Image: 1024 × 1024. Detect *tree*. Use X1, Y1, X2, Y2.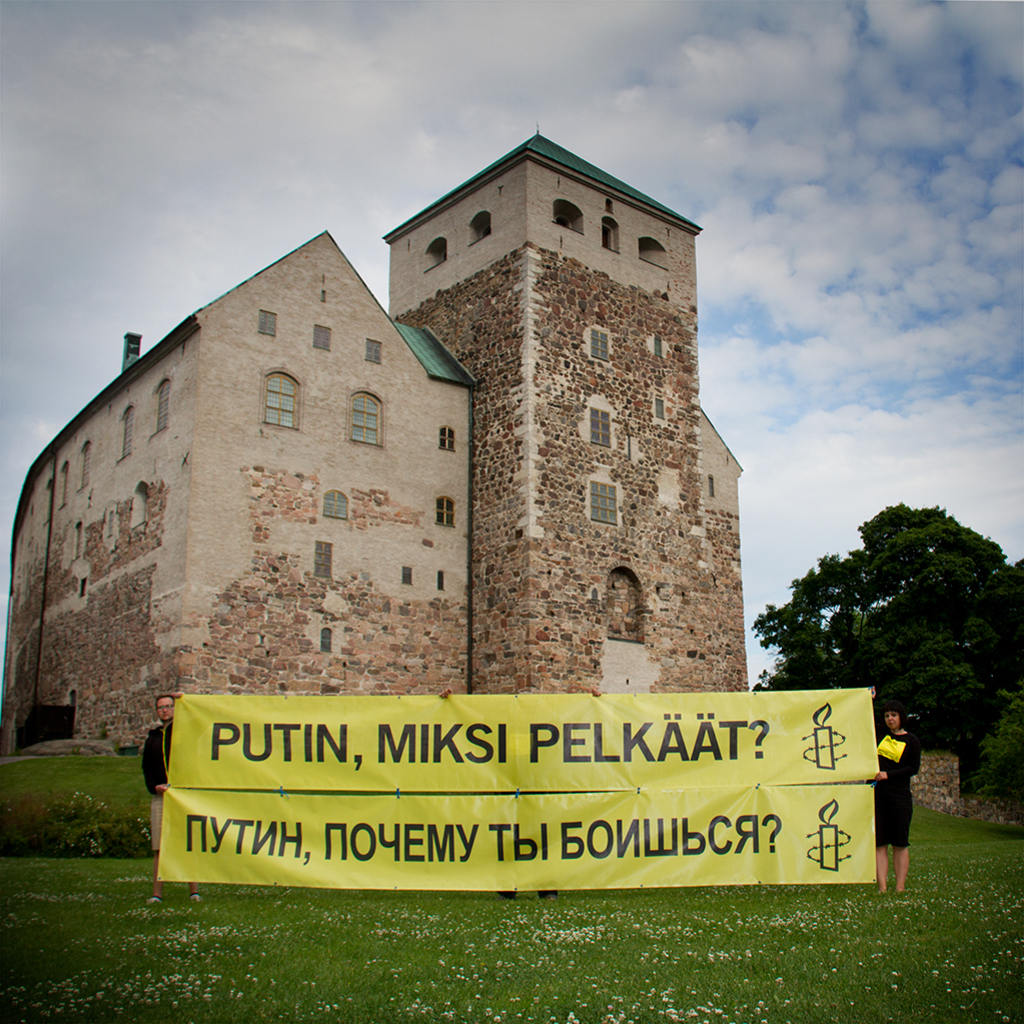
880, 554, 997, 669.
